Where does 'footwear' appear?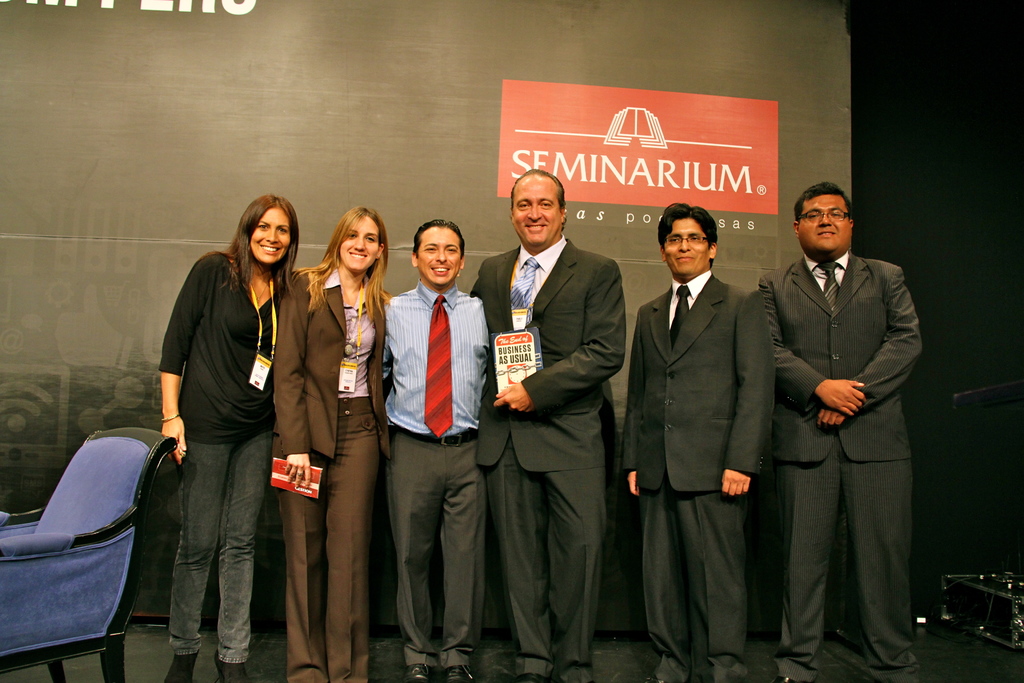
Appears at 165/654/196/682.
